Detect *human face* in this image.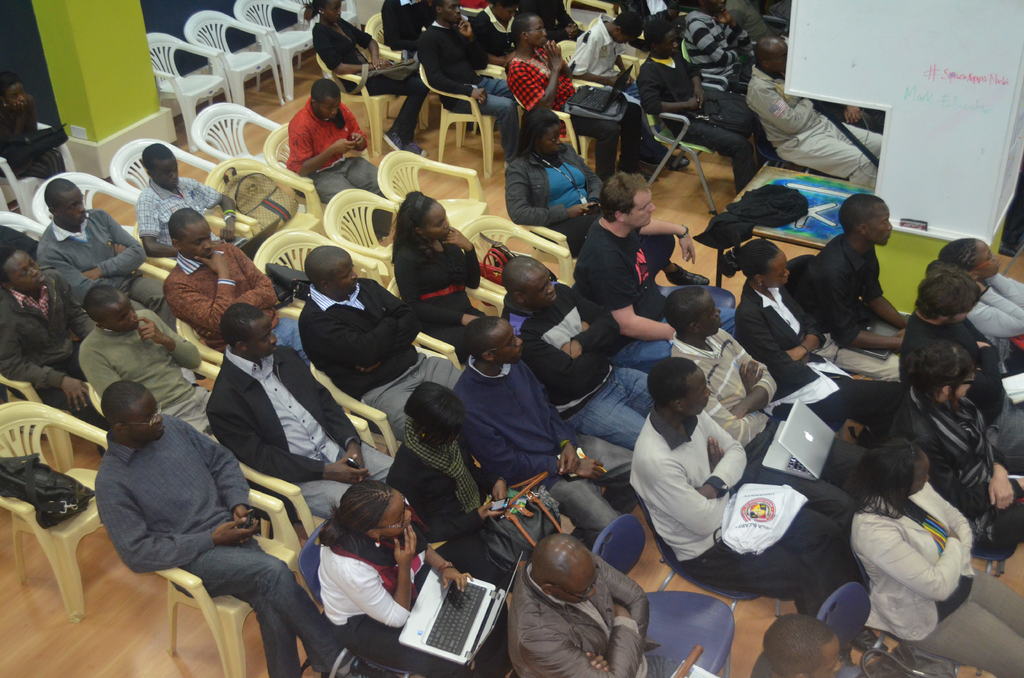
Detection: x1=374 y1=494 x2=413 y2=537.
